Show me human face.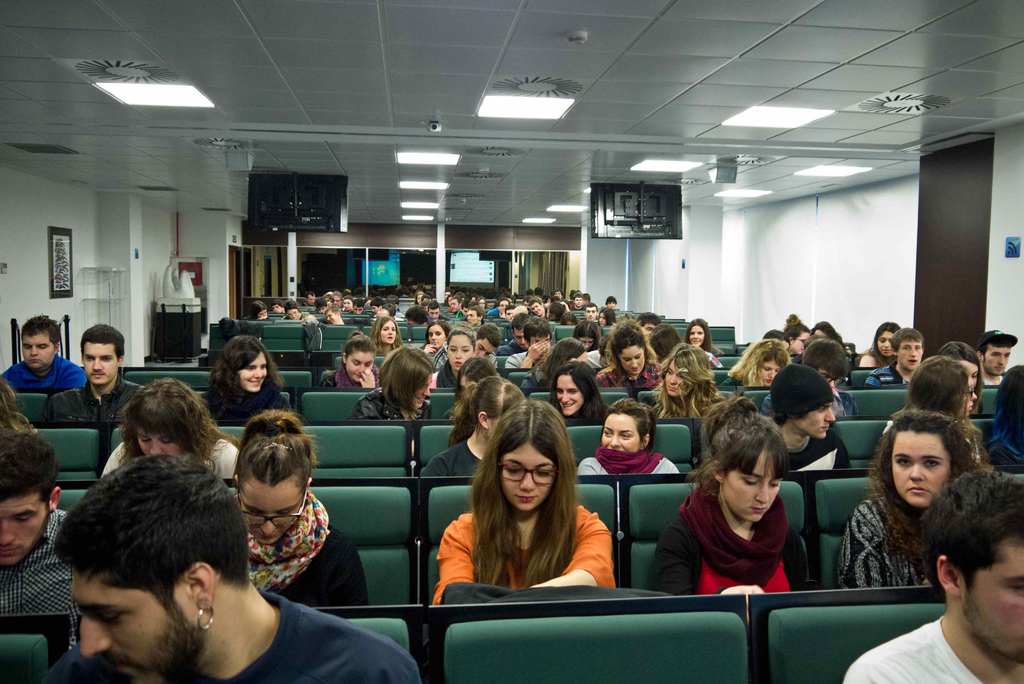
human face is here: x1=342, y1=349, x2=375, y2=382.
